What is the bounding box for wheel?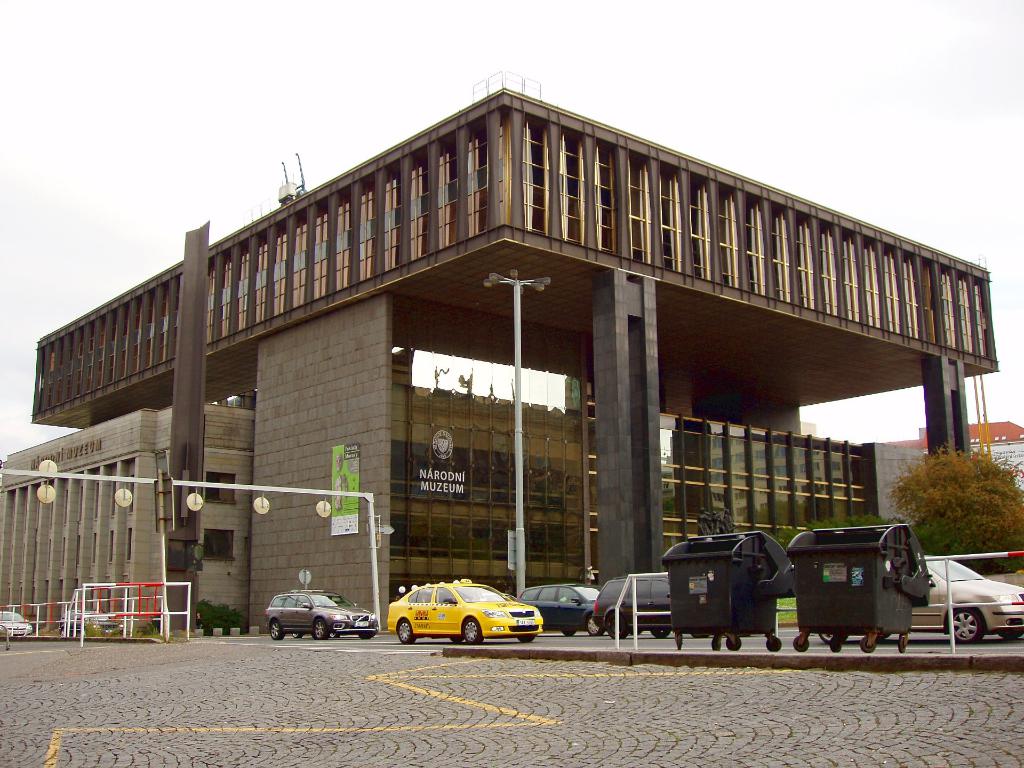
{"x1": 794, "y1": 638, "x2": 808, "y2": 653}.
